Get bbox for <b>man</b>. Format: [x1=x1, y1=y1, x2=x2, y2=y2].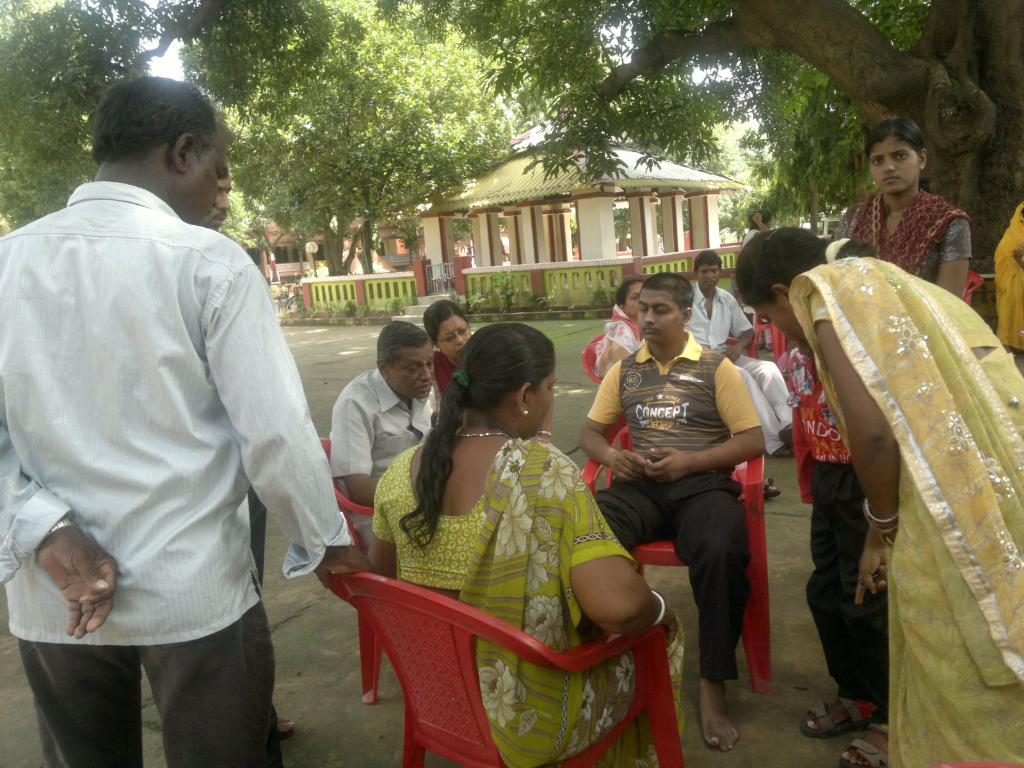
[x1=574, y1=255, x2=788, y2=707].
